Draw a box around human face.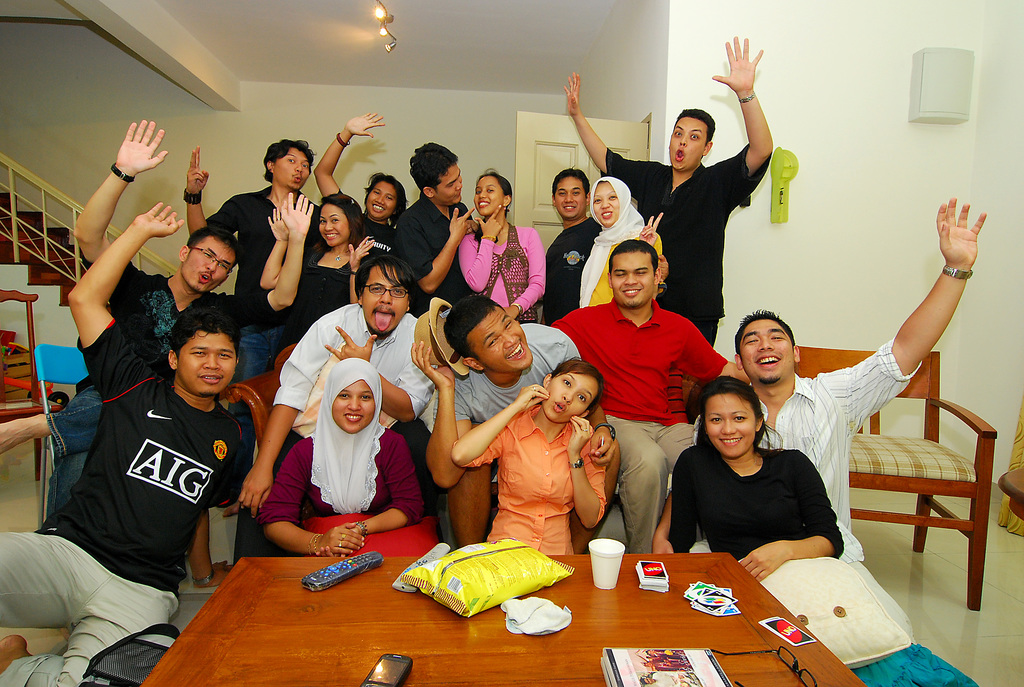
bbox=[176, 331, 235, 395].
